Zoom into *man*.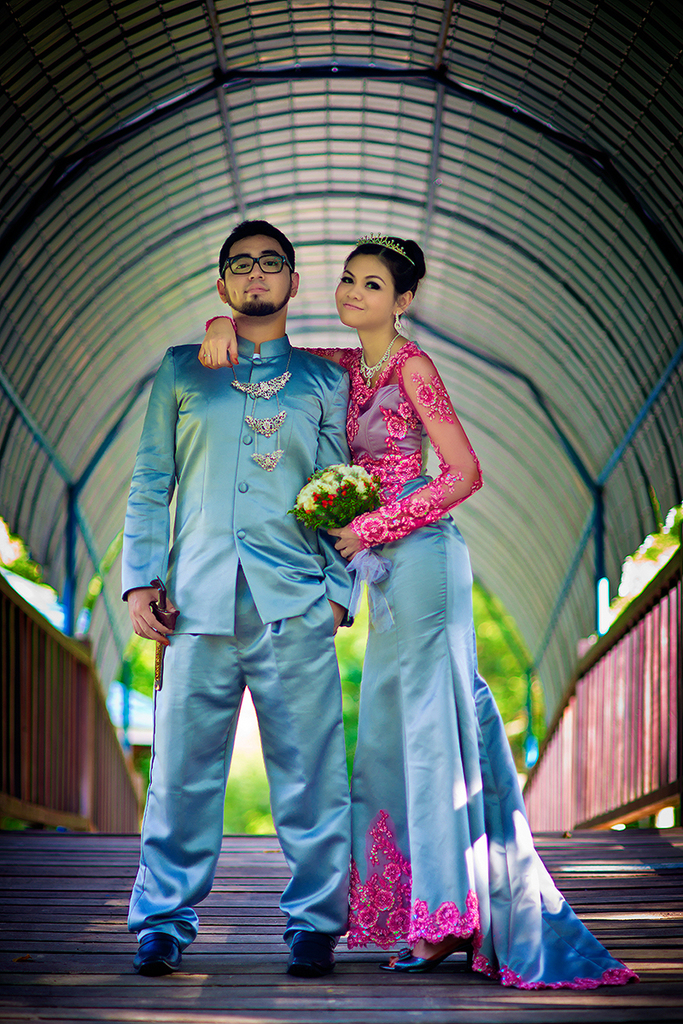
Zoom target: locate(123, 221, 361, 980).
